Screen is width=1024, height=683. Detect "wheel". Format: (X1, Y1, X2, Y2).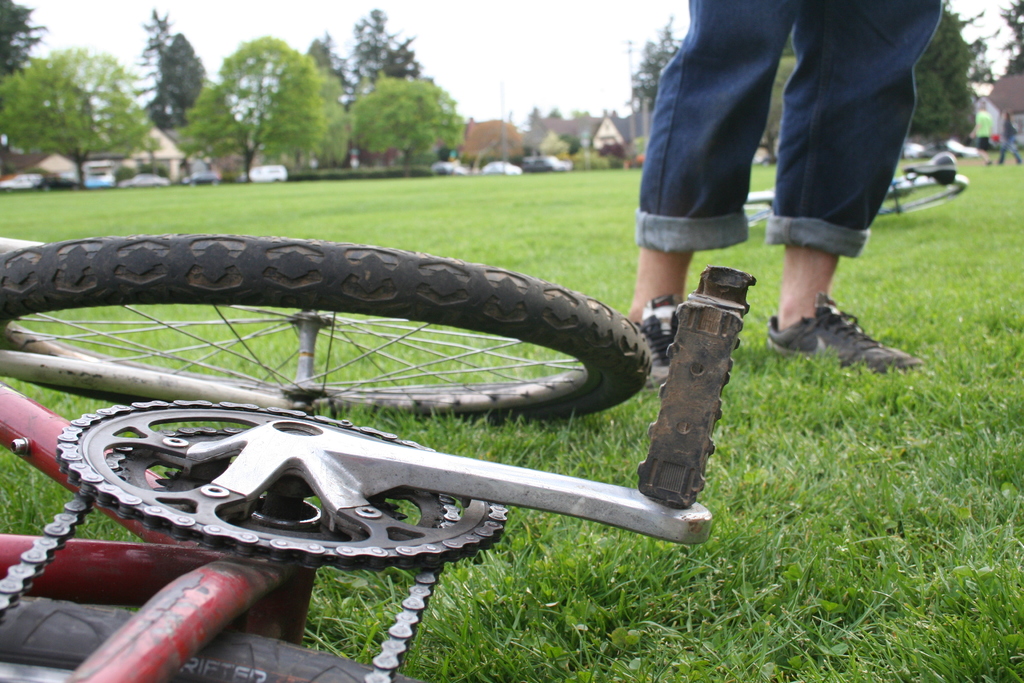
(875, 176, 967, 213).
